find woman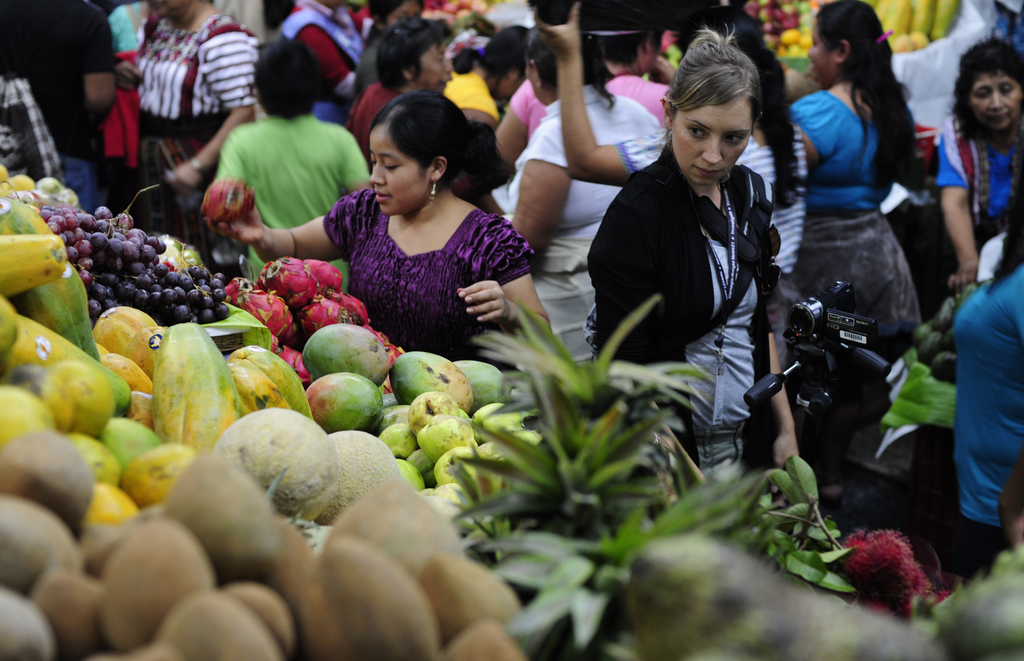
{"left": 789, "top": 1, "right": 929, "bottom": 355}
